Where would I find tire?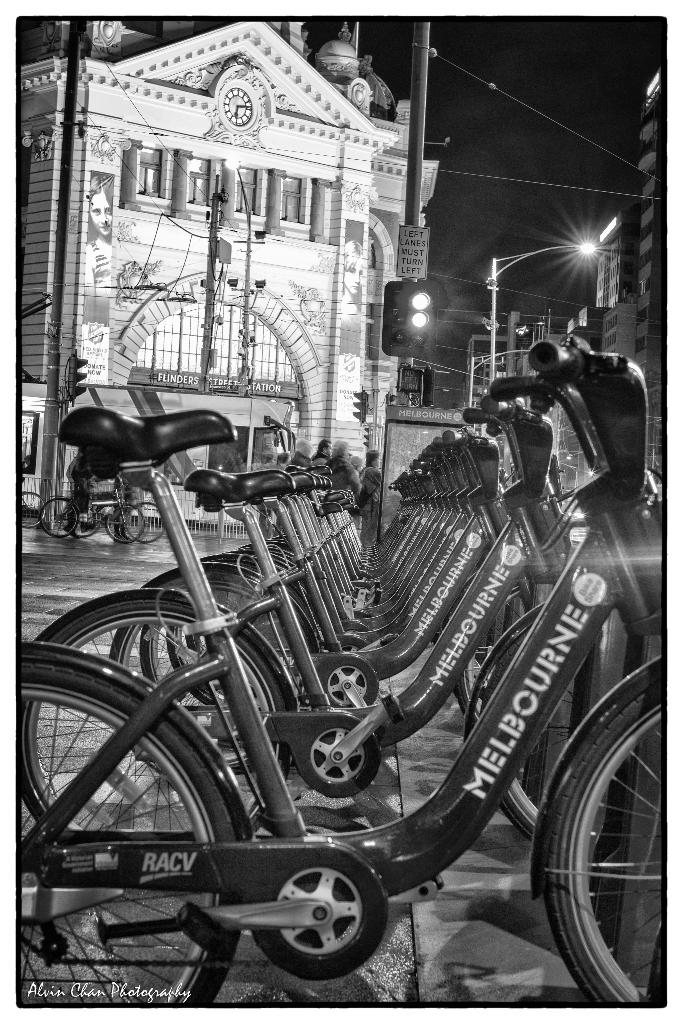
At (x1=468, y1=623, x2=582, y2=841).
